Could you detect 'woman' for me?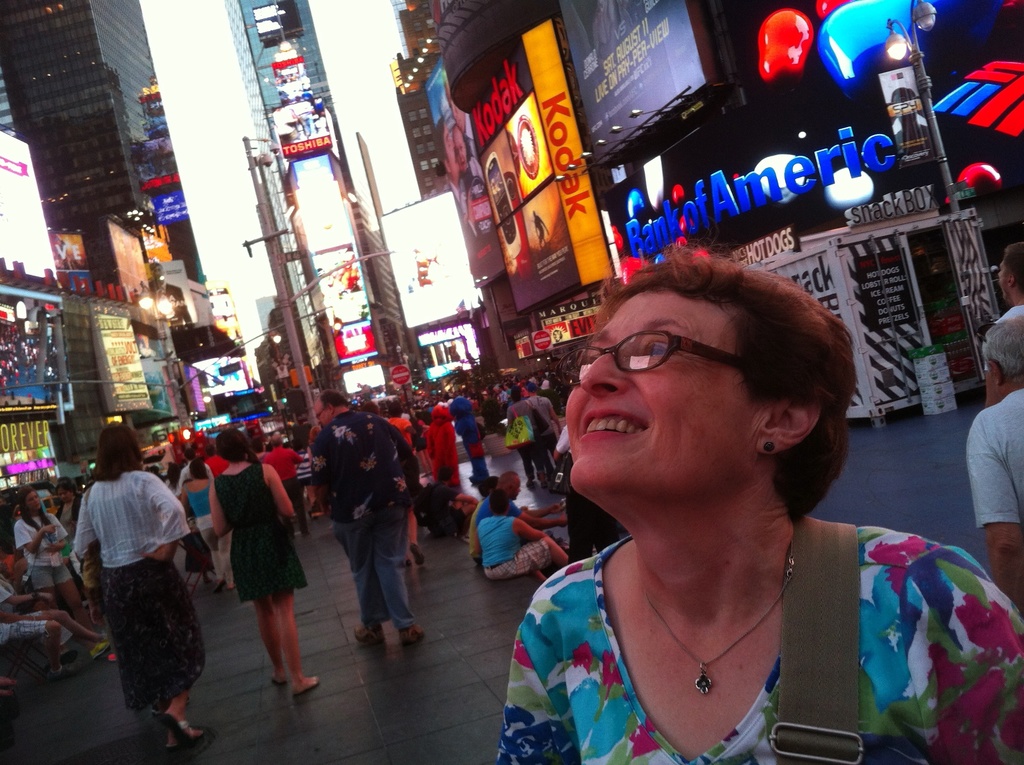
Detection result: Rect(450, 403, 488, 479).
